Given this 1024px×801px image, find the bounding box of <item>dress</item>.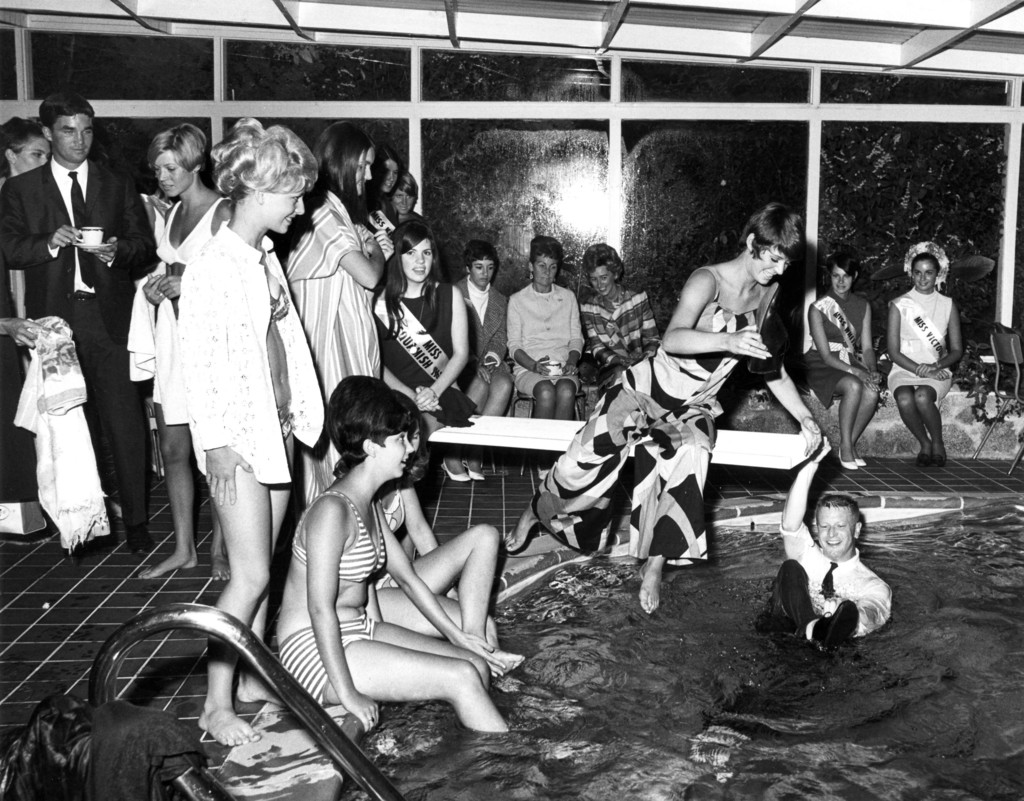
l=129, t=191, r=292, b=503.
